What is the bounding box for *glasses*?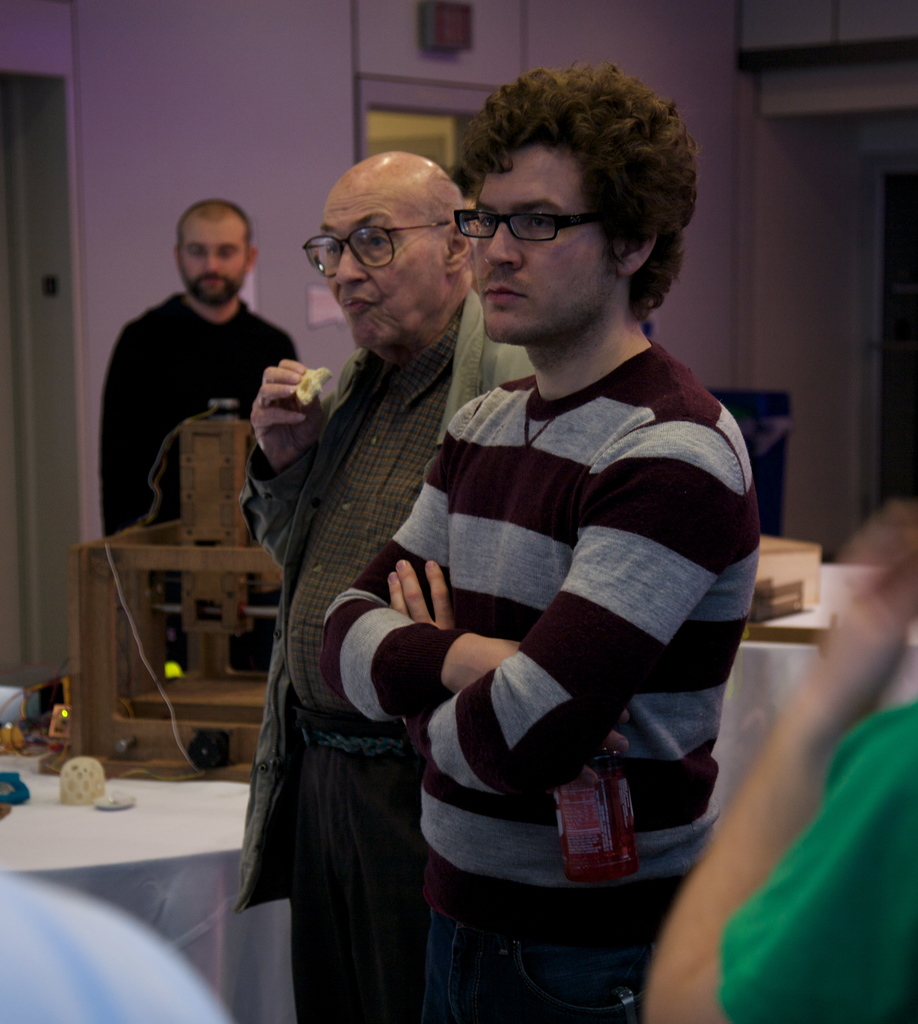
452,207,604,242.
